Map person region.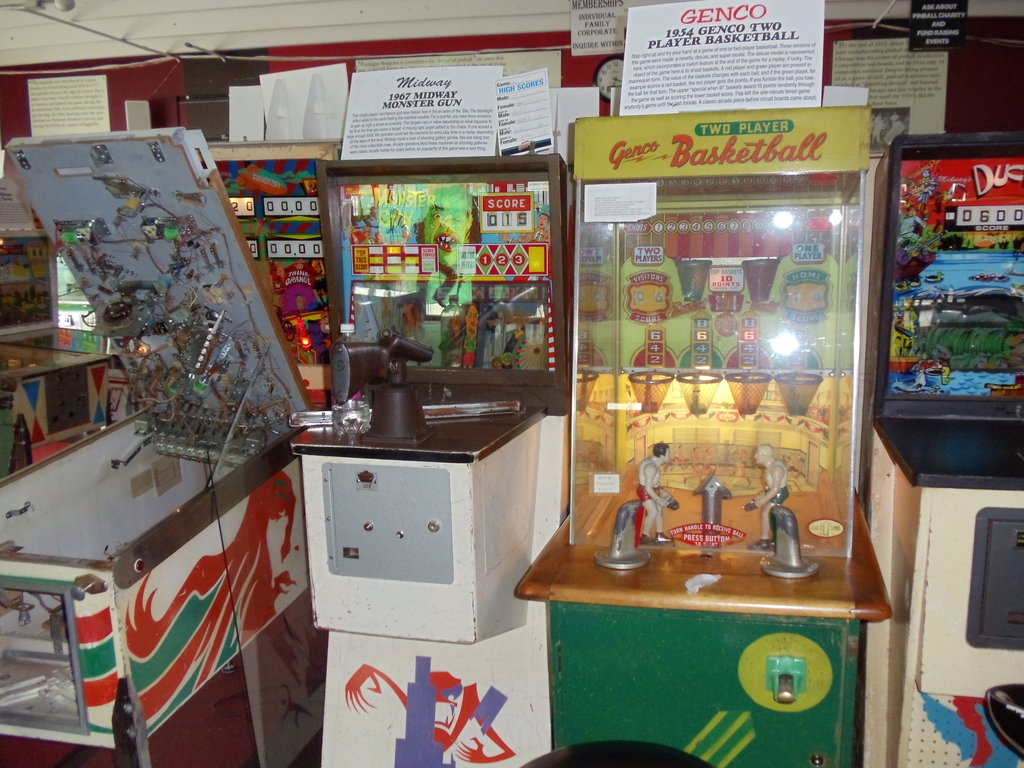
Mapped to detection(630, 438, 673, 547).
